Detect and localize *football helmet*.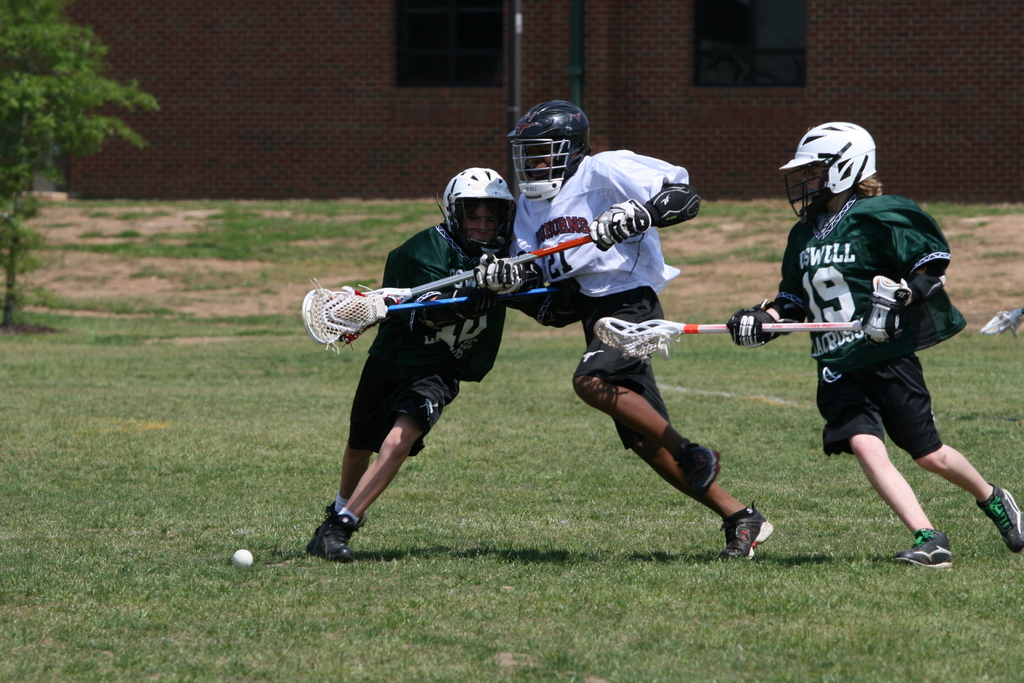
Localized at box(778, 118, 878, 223).
